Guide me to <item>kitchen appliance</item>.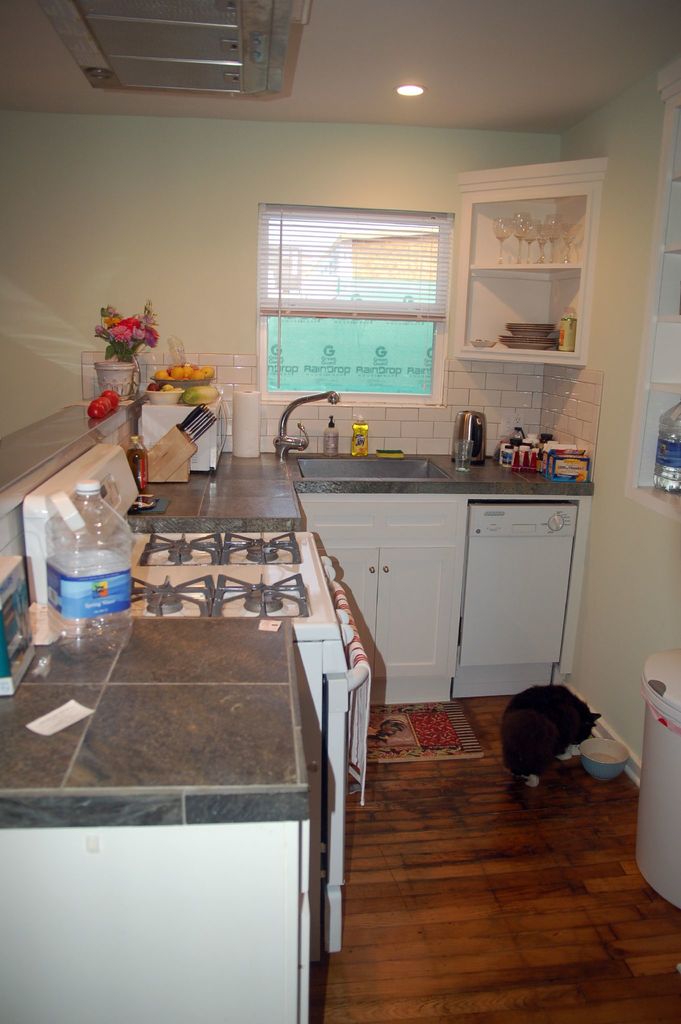
Guidance: select_region(453, 406, 486, 465).
